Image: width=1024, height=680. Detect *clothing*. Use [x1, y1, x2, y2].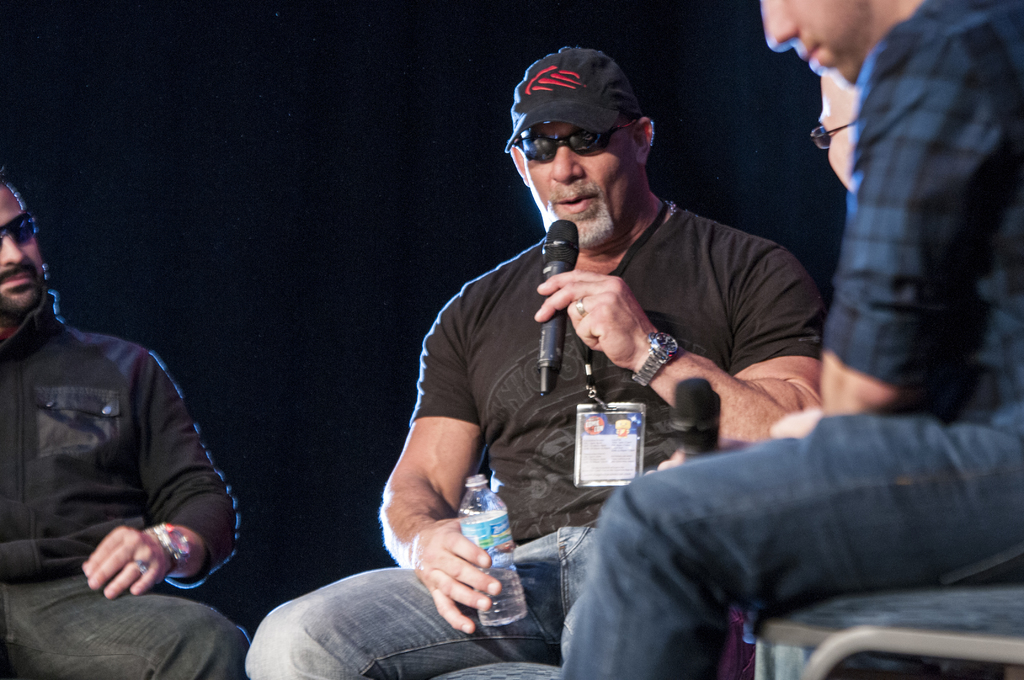
[242, 203, 819, 679].
